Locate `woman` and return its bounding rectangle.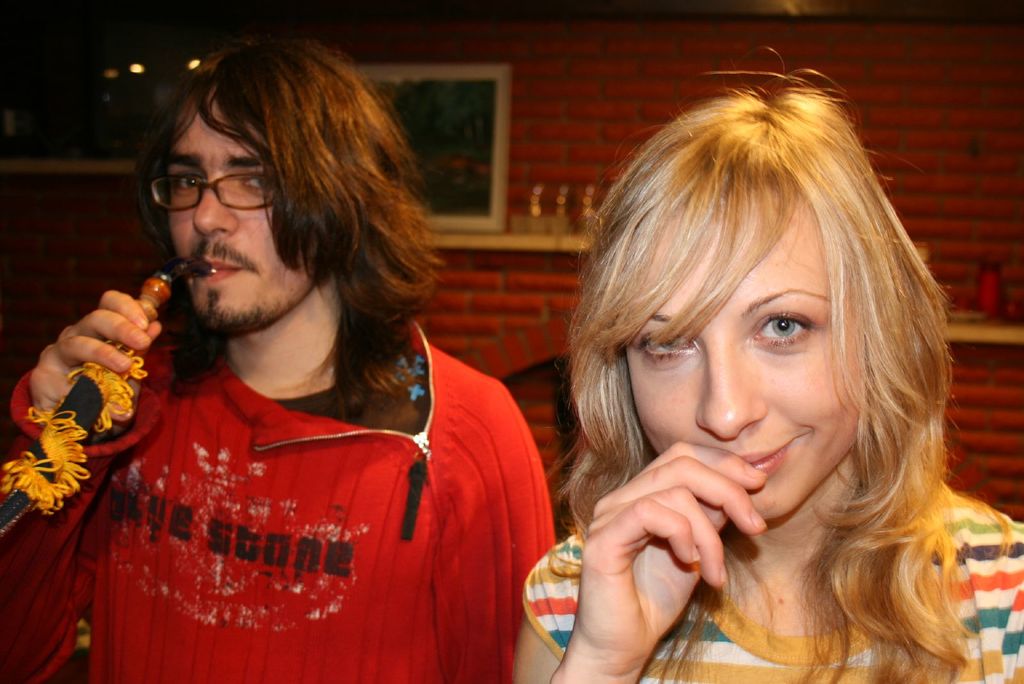
{"left": 501, "top": 61, "right": 1023, "bottom": 683}.
